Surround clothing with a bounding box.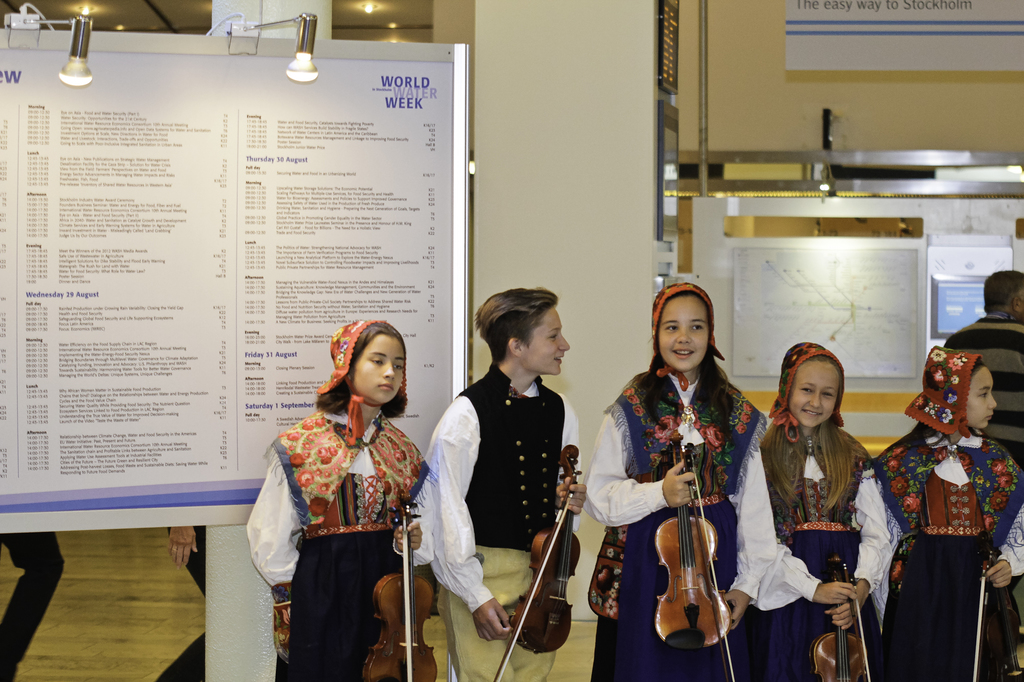
locate(947, 316, 1023, 450).
